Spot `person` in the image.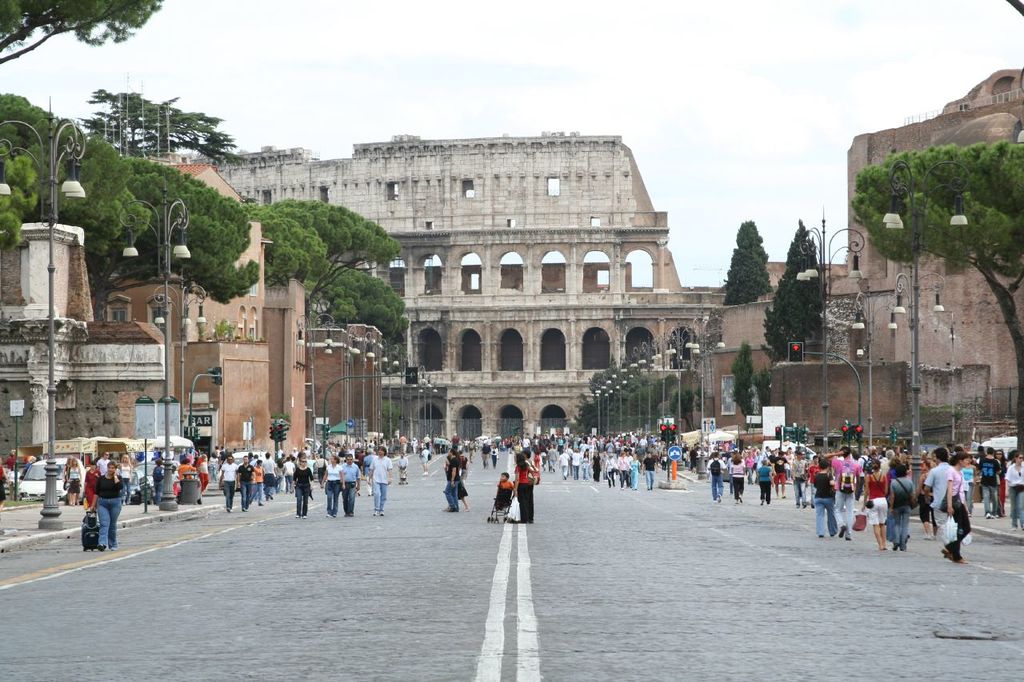
`person` found at [left=490, top=472, right=517, bottom=522].
